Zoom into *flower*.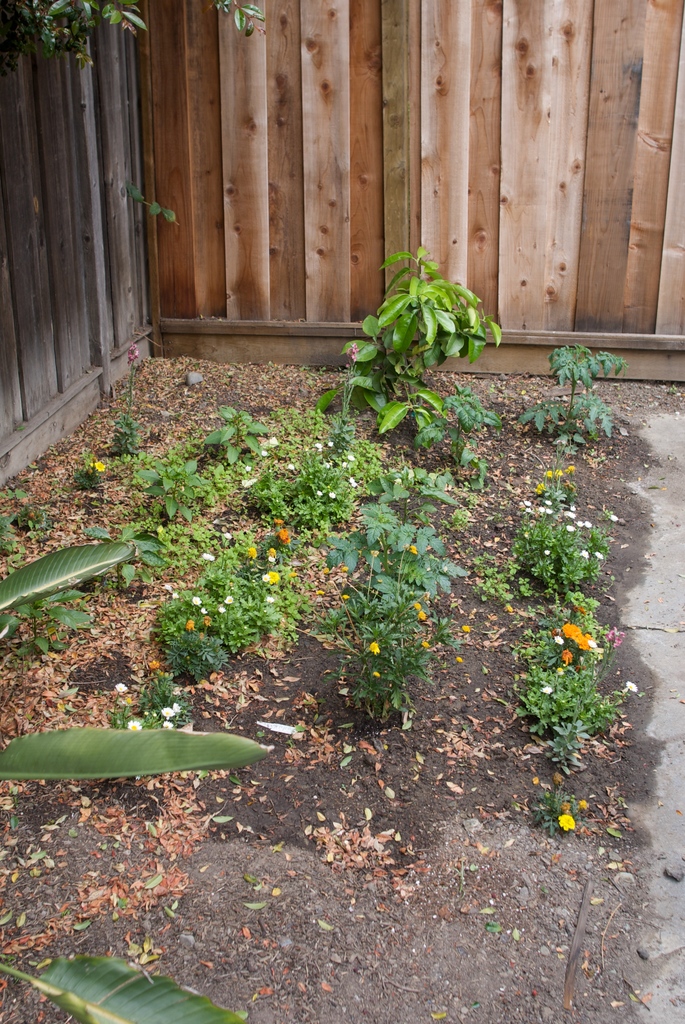
Zoom target: [560, 619, 582, 645].
